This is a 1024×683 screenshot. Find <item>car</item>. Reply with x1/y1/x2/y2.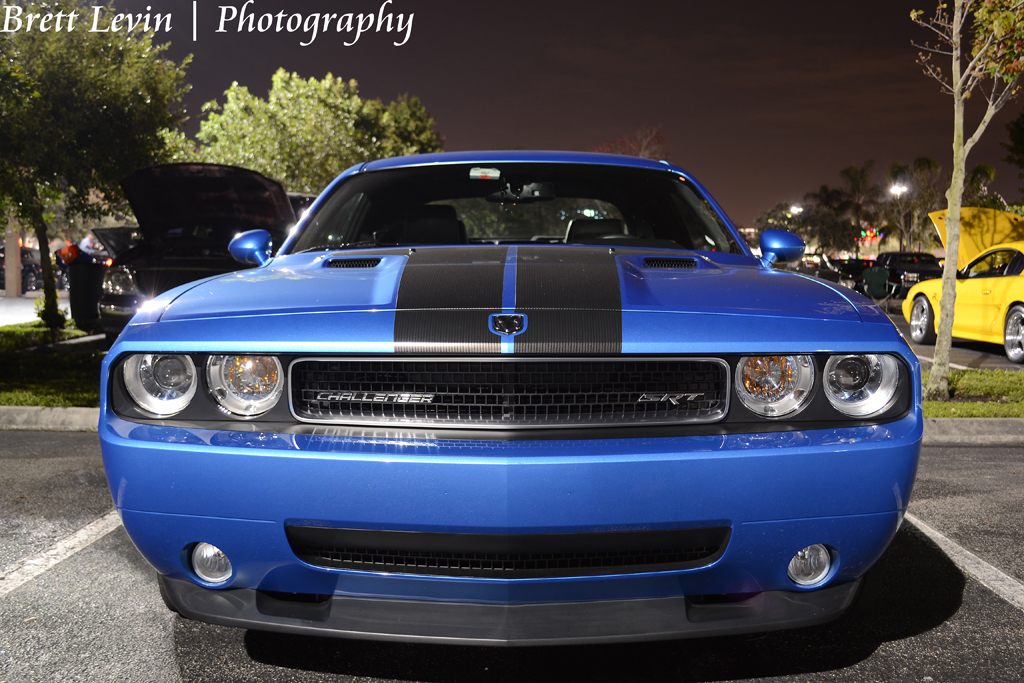
817/251/868/292.
